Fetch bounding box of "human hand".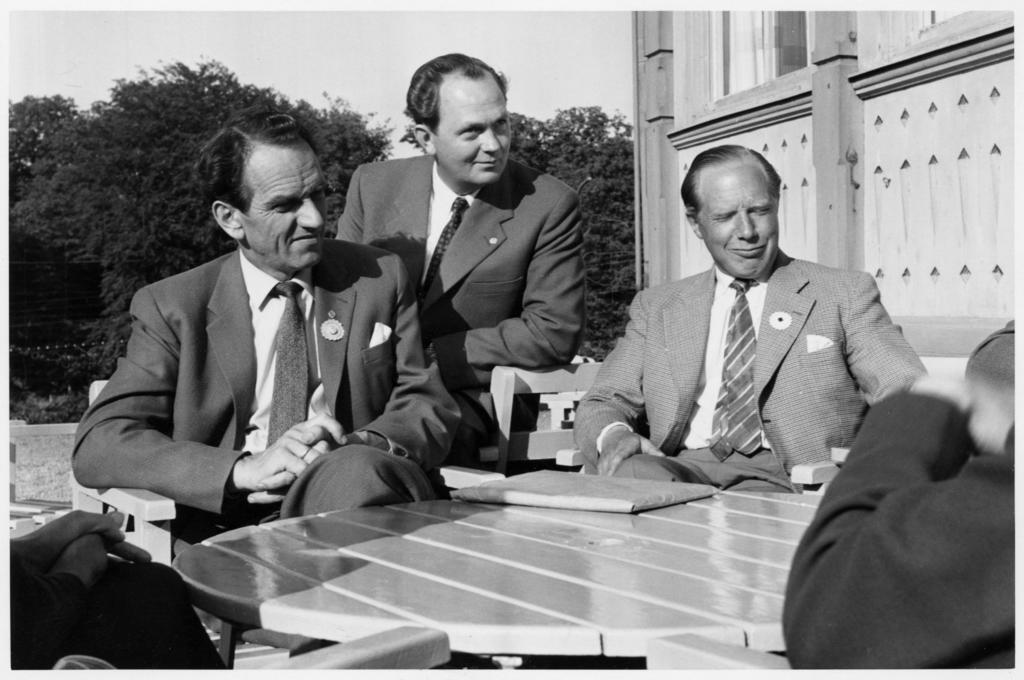
Bbox: <region>25, 500, 151, 567</region>.
